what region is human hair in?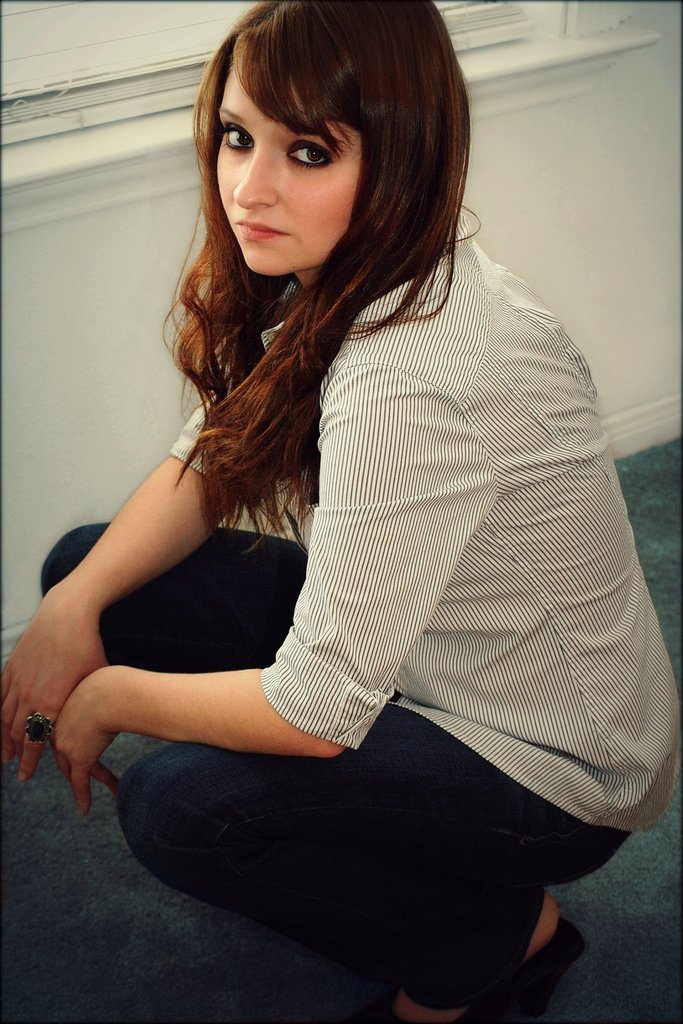
<region>160, 22, 469, 522</region>.
